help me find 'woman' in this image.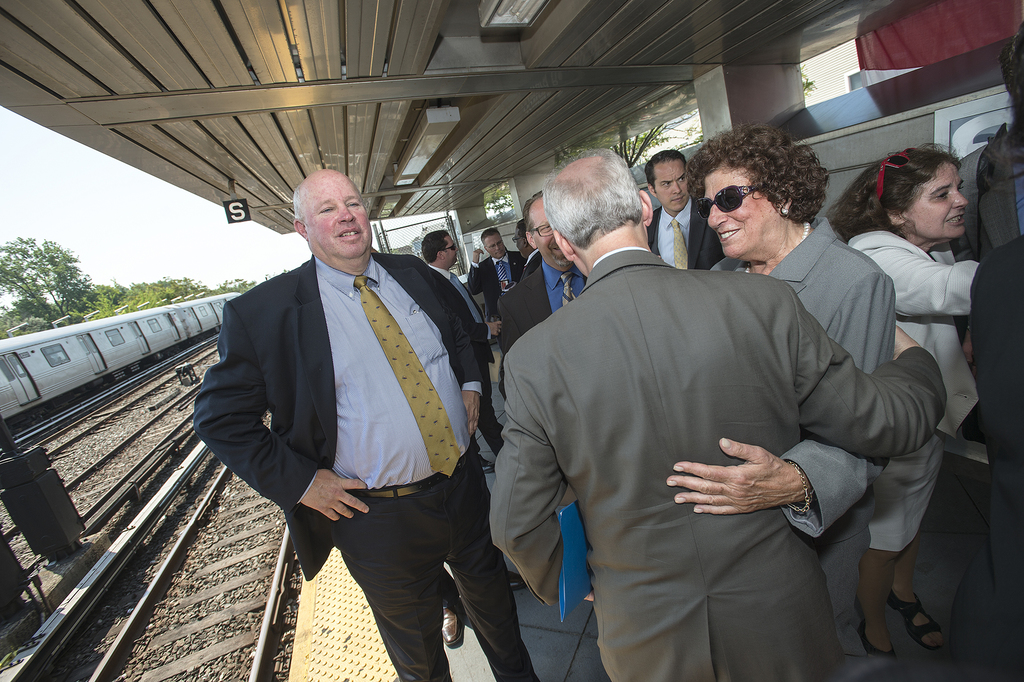
Found it: l=819, t=143, r=985, b=667.
